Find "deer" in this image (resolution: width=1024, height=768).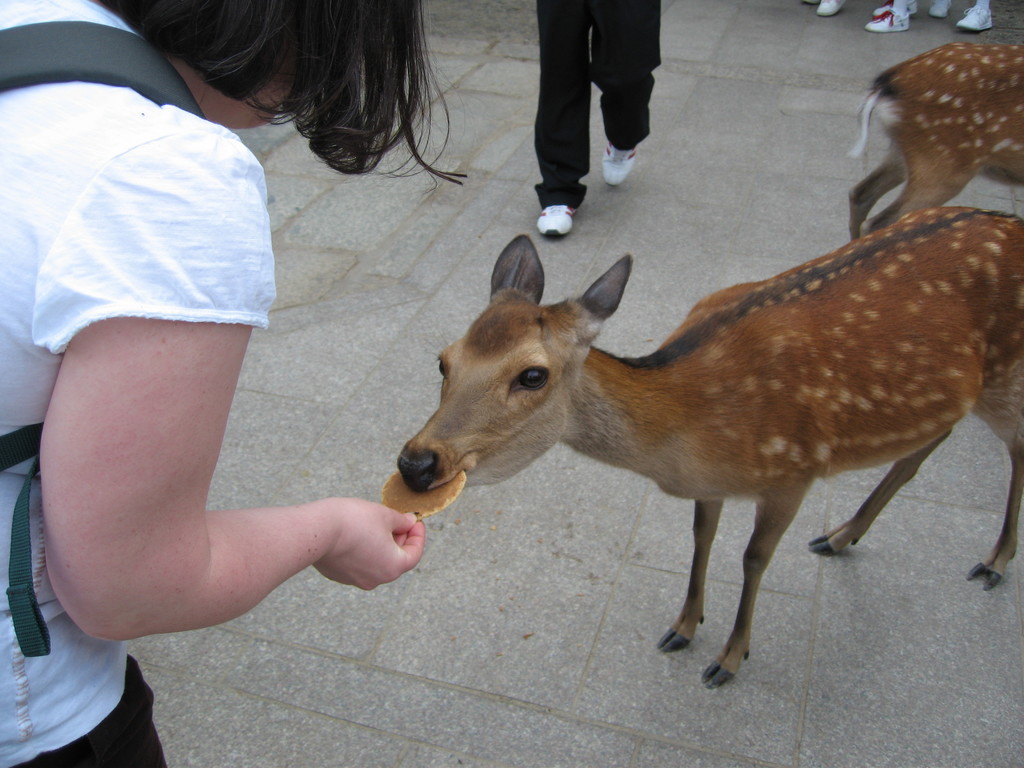
<region>400, 211, 1023, 688</region>.
